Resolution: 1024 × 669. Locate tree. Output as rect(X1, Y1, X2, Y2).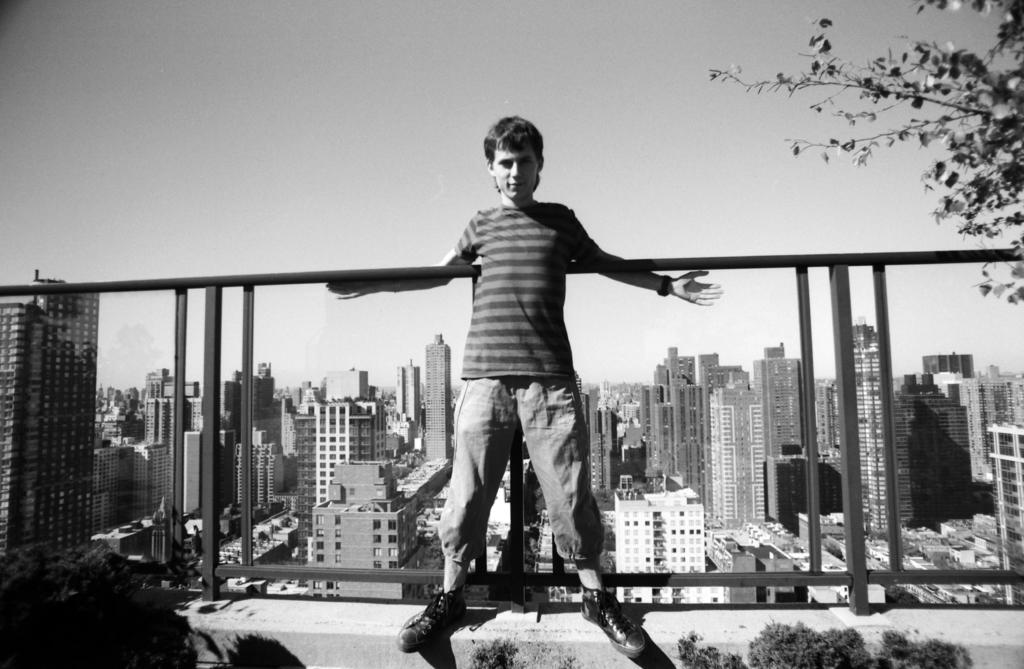
rect(705, 0, 1023, 318).
